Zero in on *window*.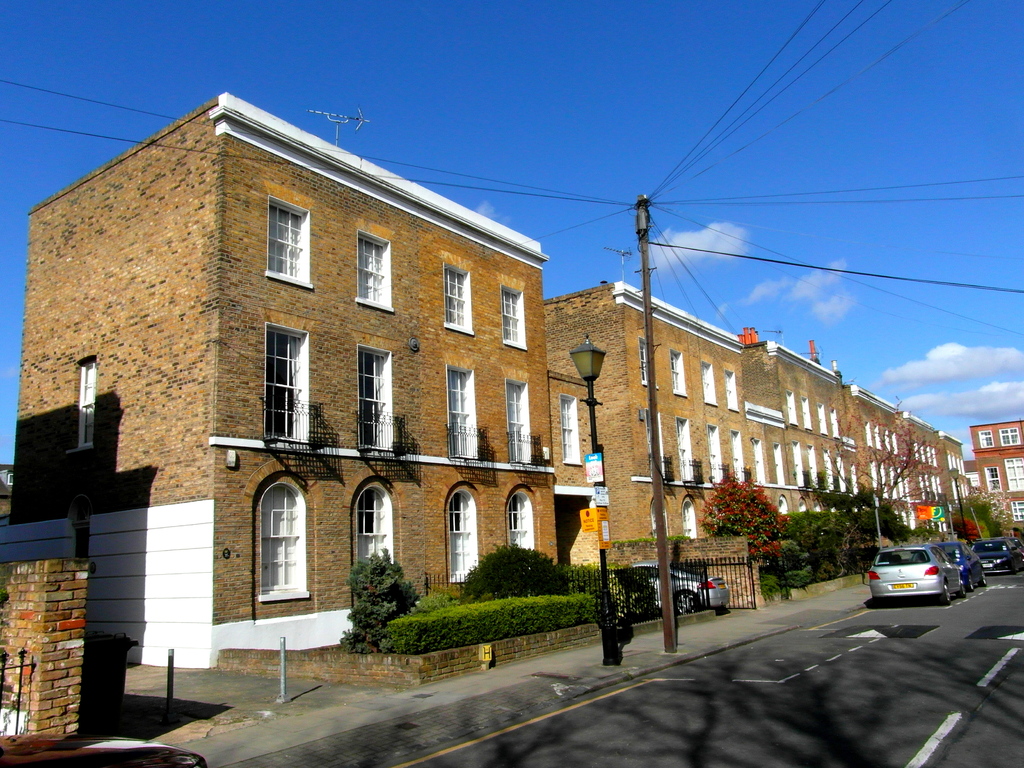
Zeroed in: x1=851 y1=467 x2=858 y2=496.
